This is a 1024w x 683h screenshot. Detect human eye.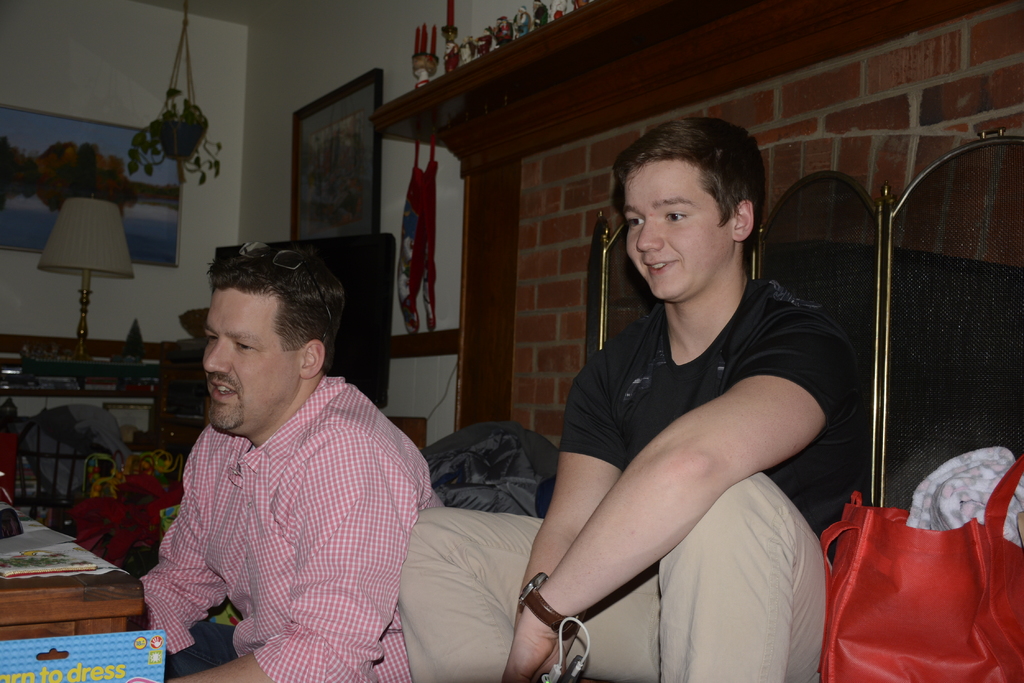
box(663, 210, 685, 227).
